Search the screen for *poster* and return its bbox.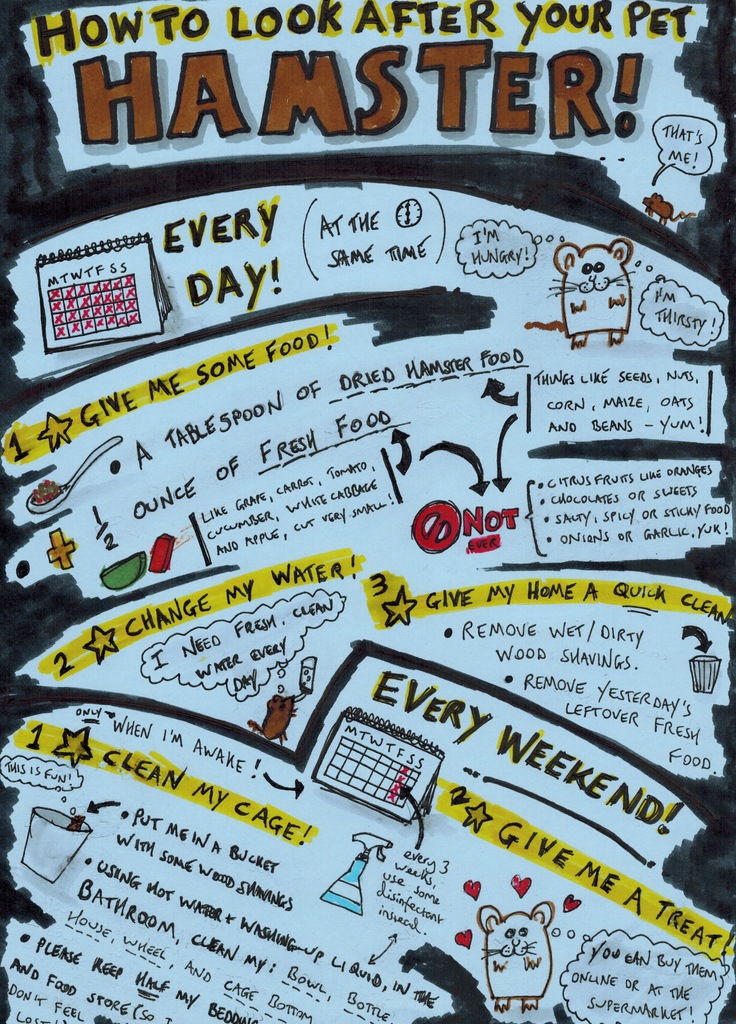
Found: <bbox>0, 0, 735, 1023</bbox>.
